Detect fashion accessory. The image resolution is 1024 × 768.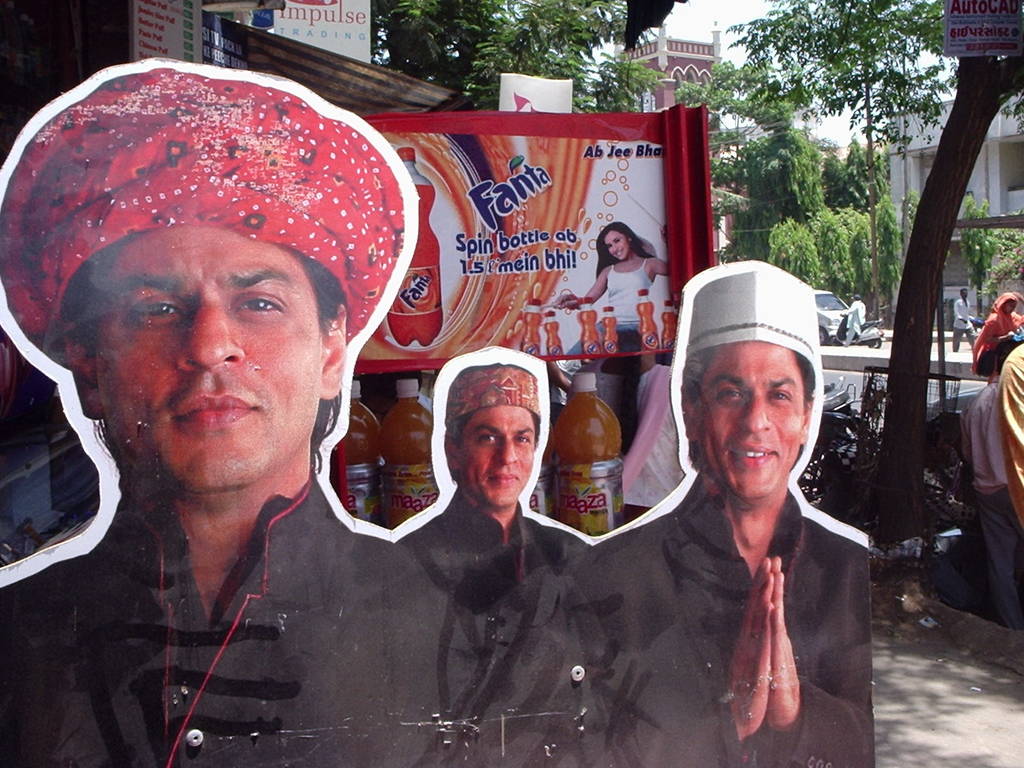
box=[446, 360, 541, 421].
